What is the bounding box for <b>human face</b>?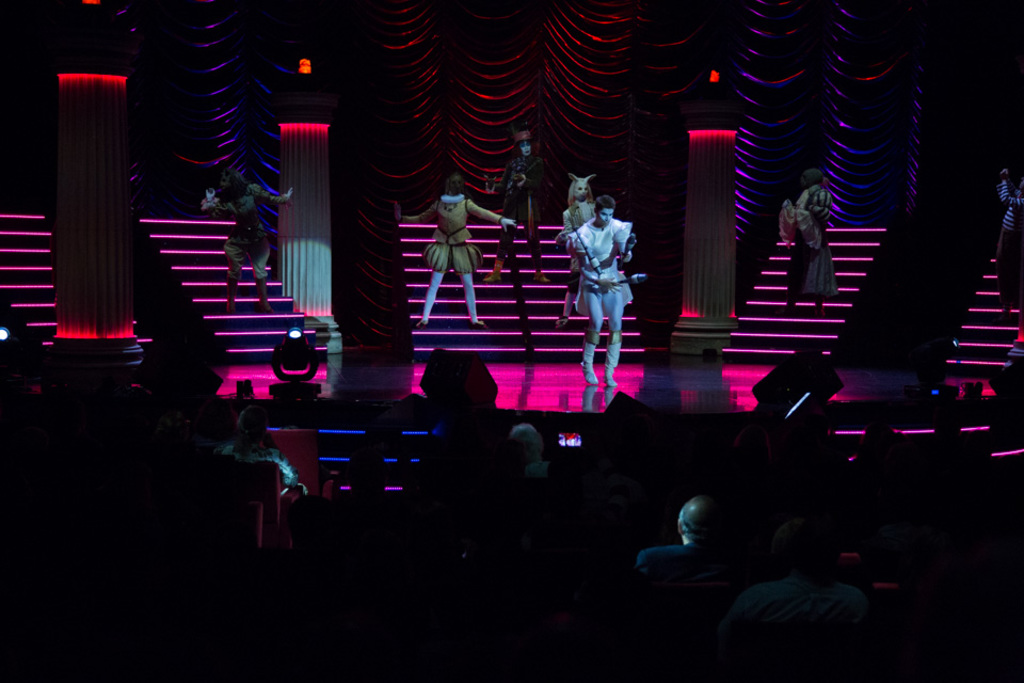
[left=599, top=209, right=615, bottom=222].
